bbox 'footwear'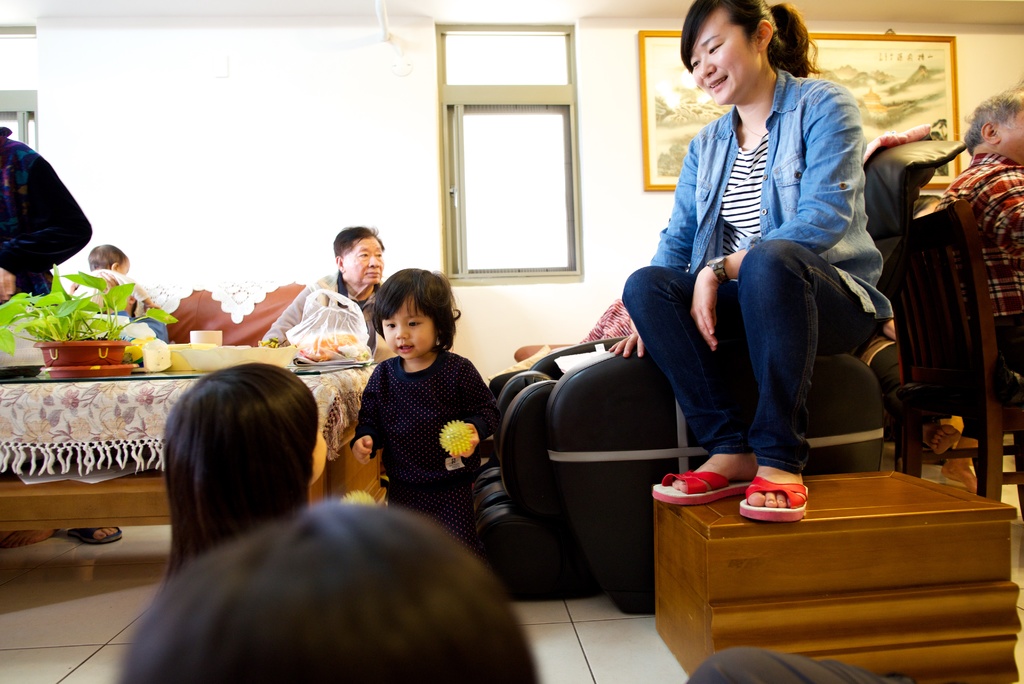
box=[646, 470, 751, 509]
